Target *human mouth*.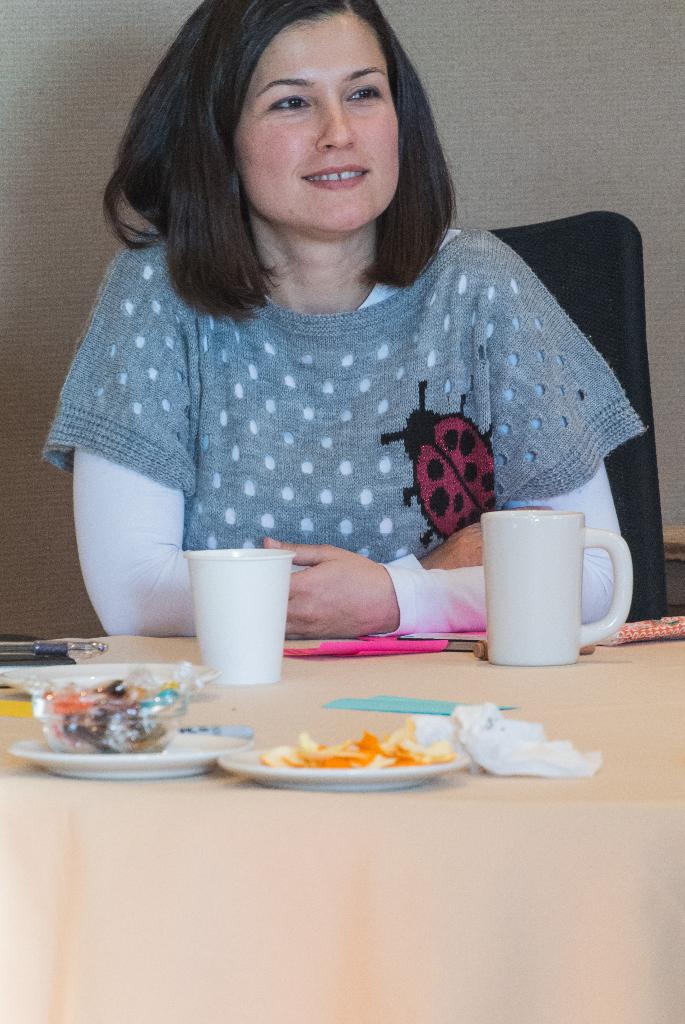
Target region: <bbox>299, 164, 368, 194</bbox>.
